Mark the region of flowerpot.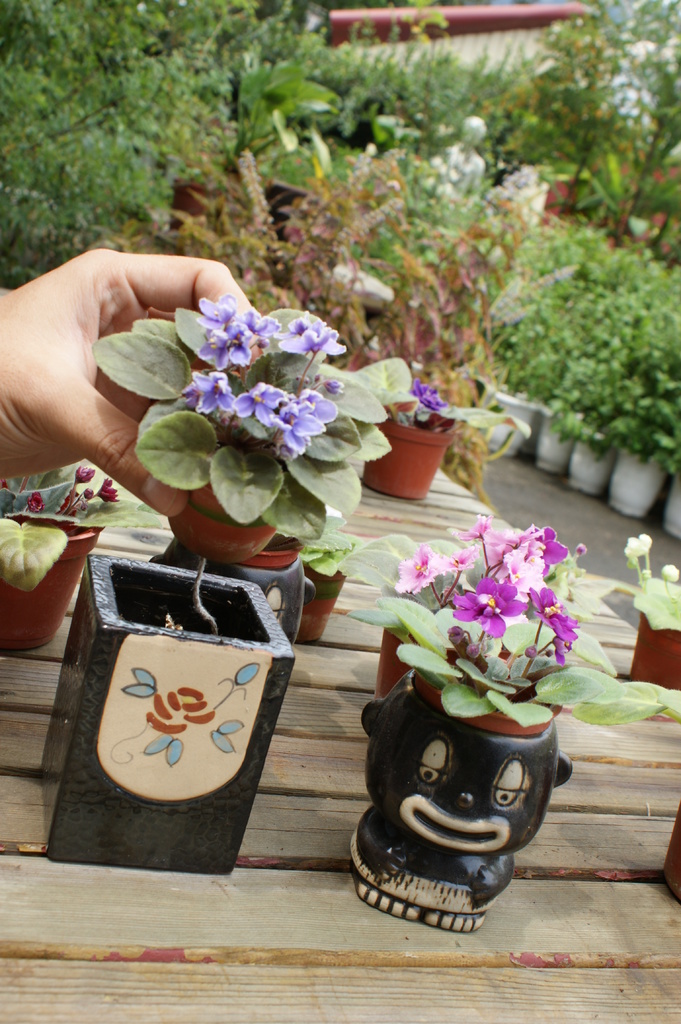
Region: box=[629, 609, 680, 691].
